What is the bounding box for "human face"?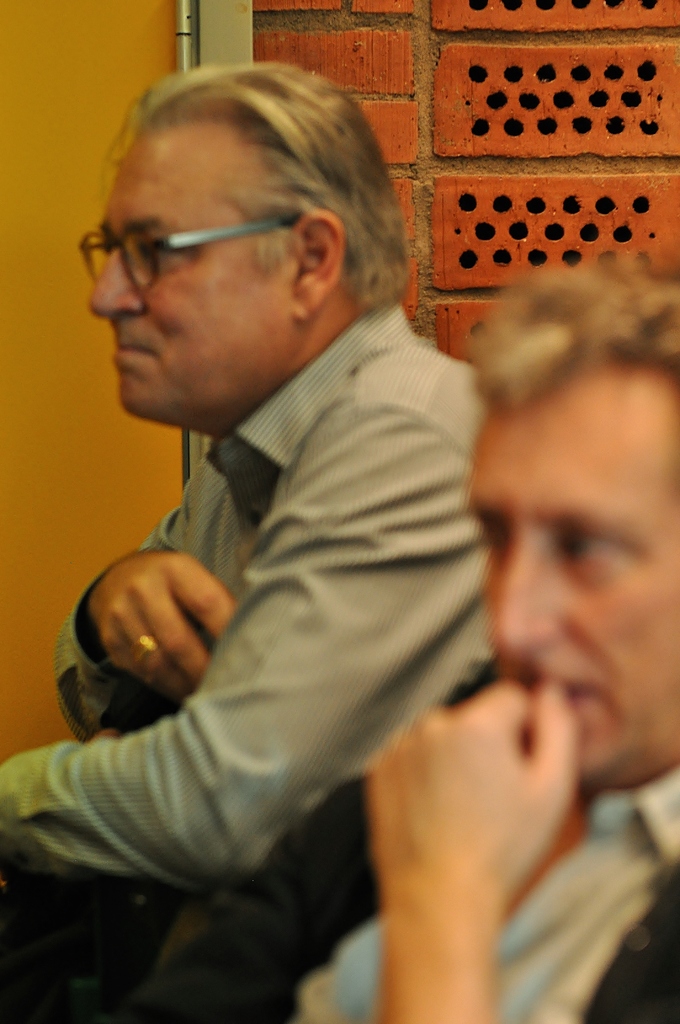
(471, 397, 679, 783).
